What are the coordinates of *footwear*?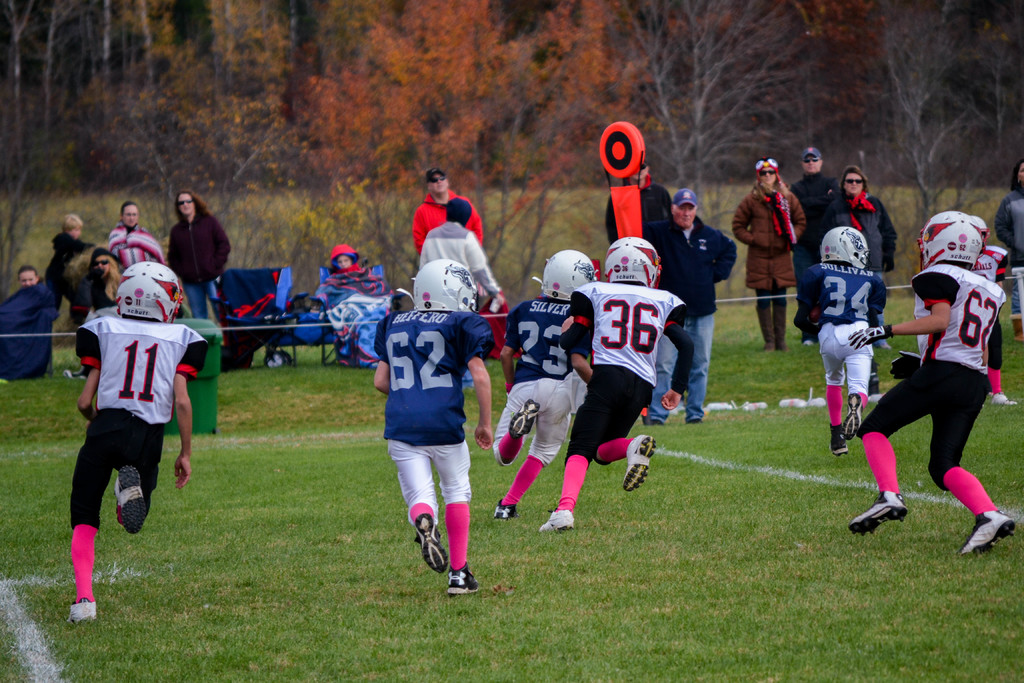
rect(492, 499, 518, 518).
